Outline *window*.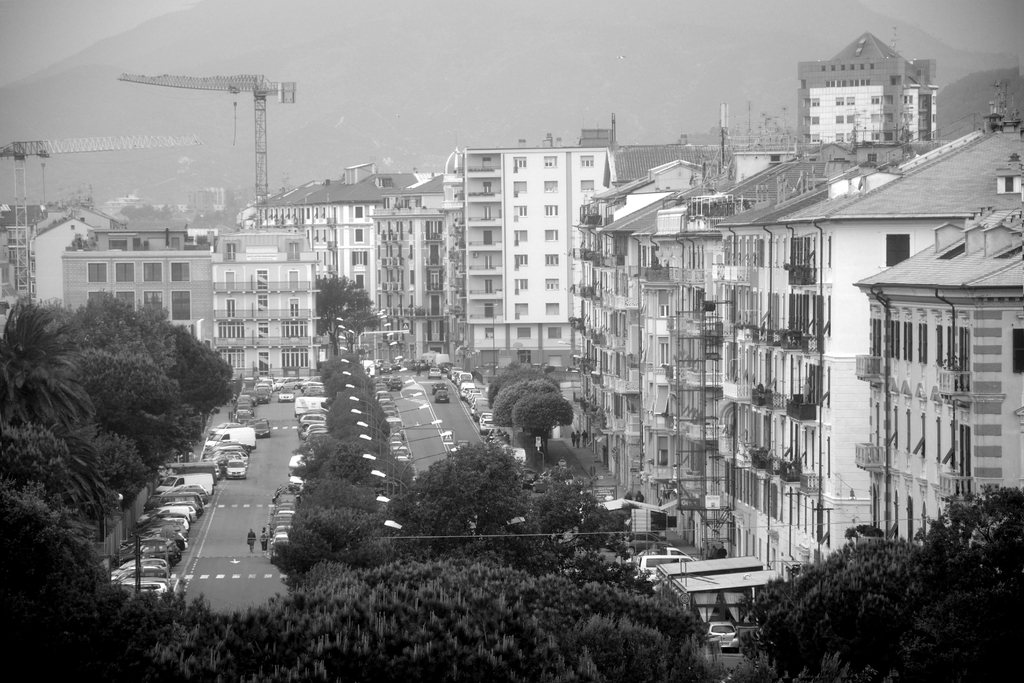
Outline: {"left": 113, "top": 292, "right": 137, "bottom": 313}.
